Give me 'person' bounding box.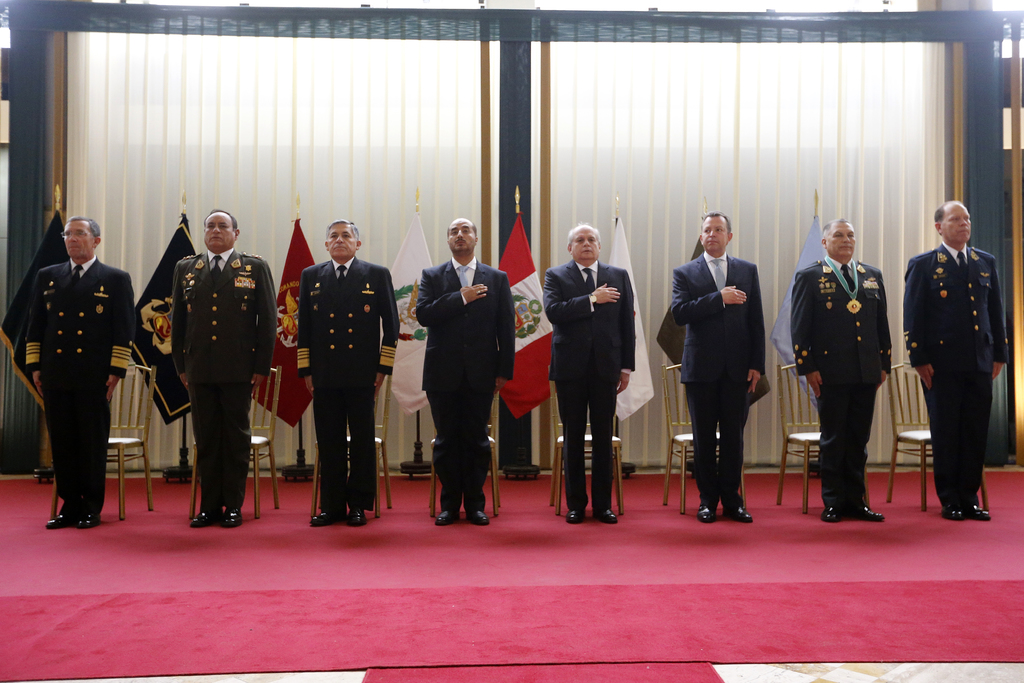
[x1=901, y1=199, x2=1007, y2=523].
